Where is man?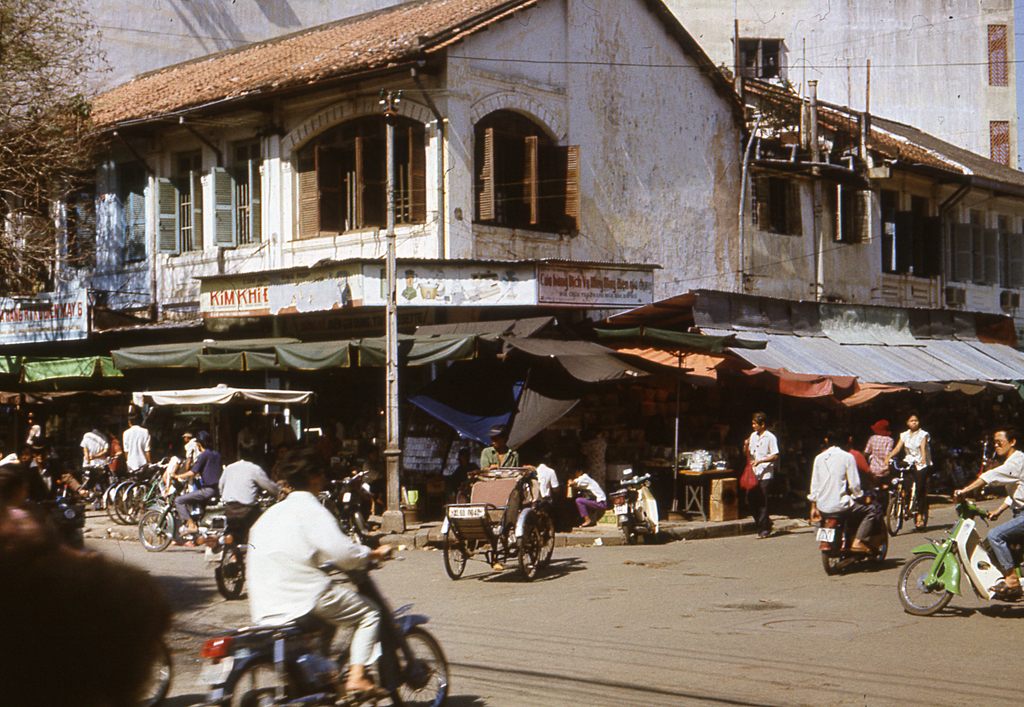
[531, 449, 559, 516].
